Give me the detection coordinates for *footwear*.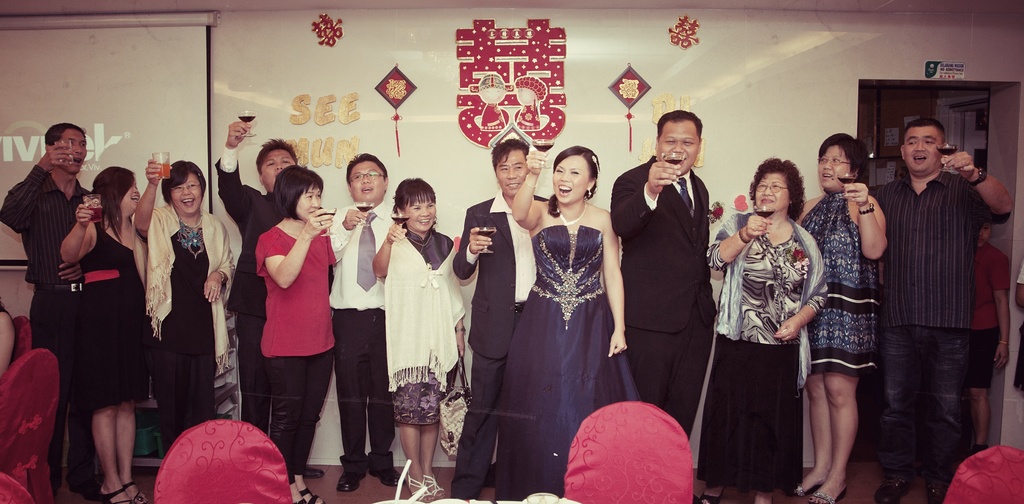
bbox=[810, 483, 847, 503].
